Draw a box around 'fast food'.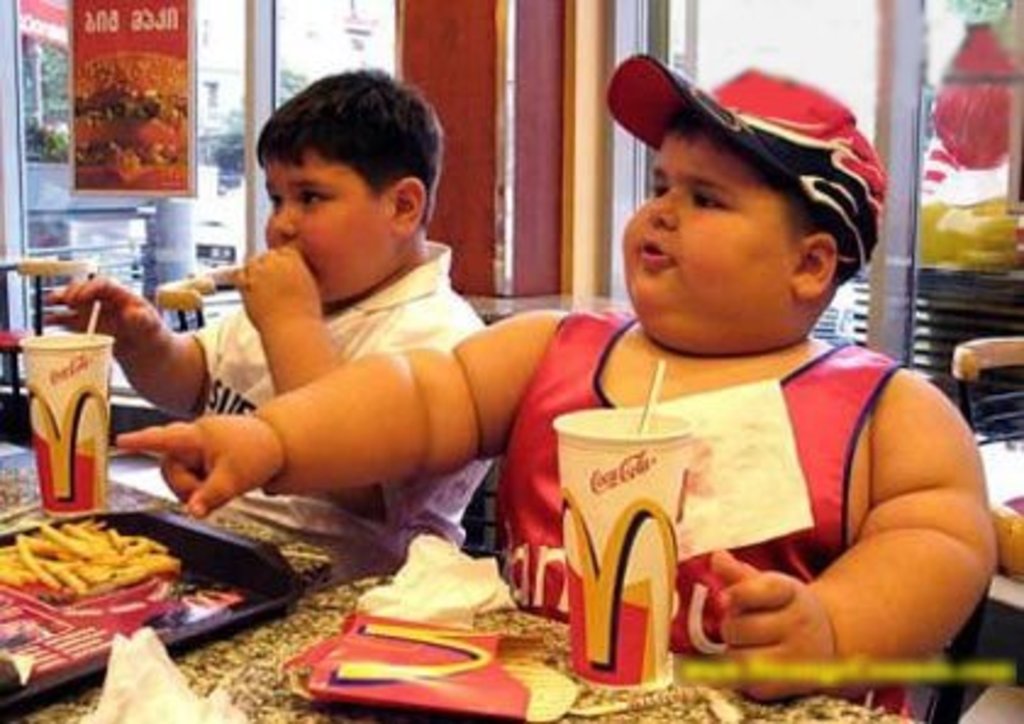
left=71, top=56, right=190, bottom=173.
